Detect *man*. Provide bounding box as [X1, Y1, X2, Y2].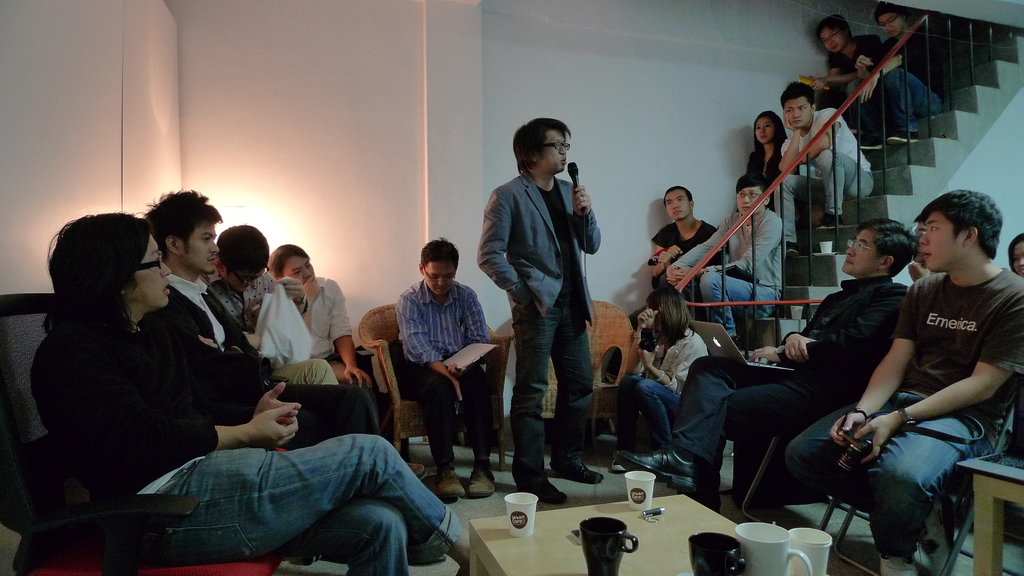
[708, 214, 901, 511].
